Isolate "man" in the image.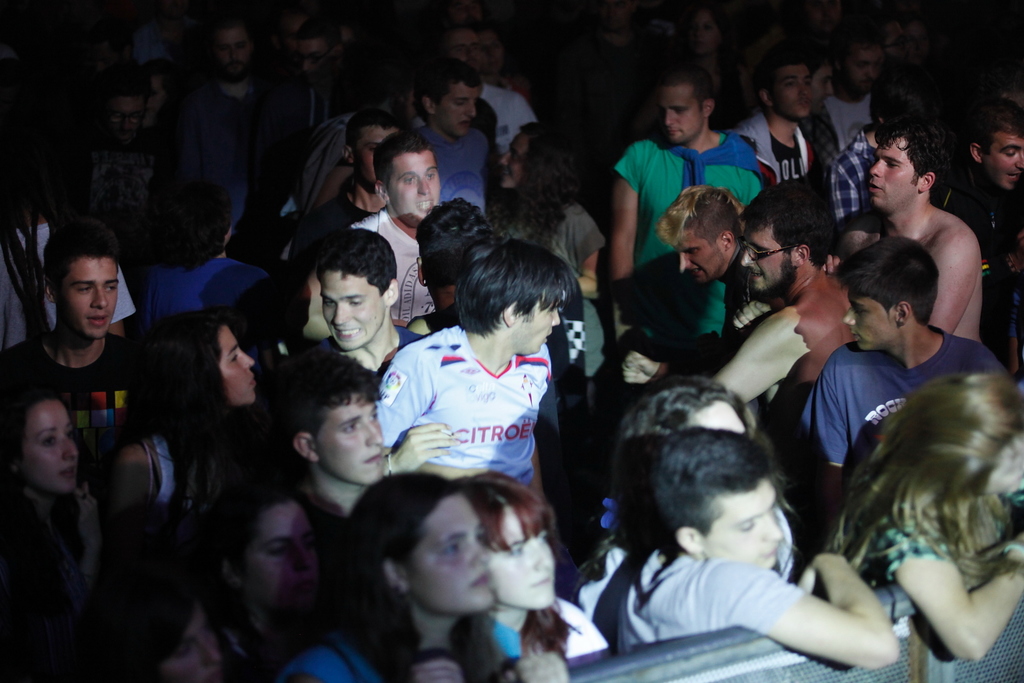
Isolated region: Rect(377, 245, 553, 503).
